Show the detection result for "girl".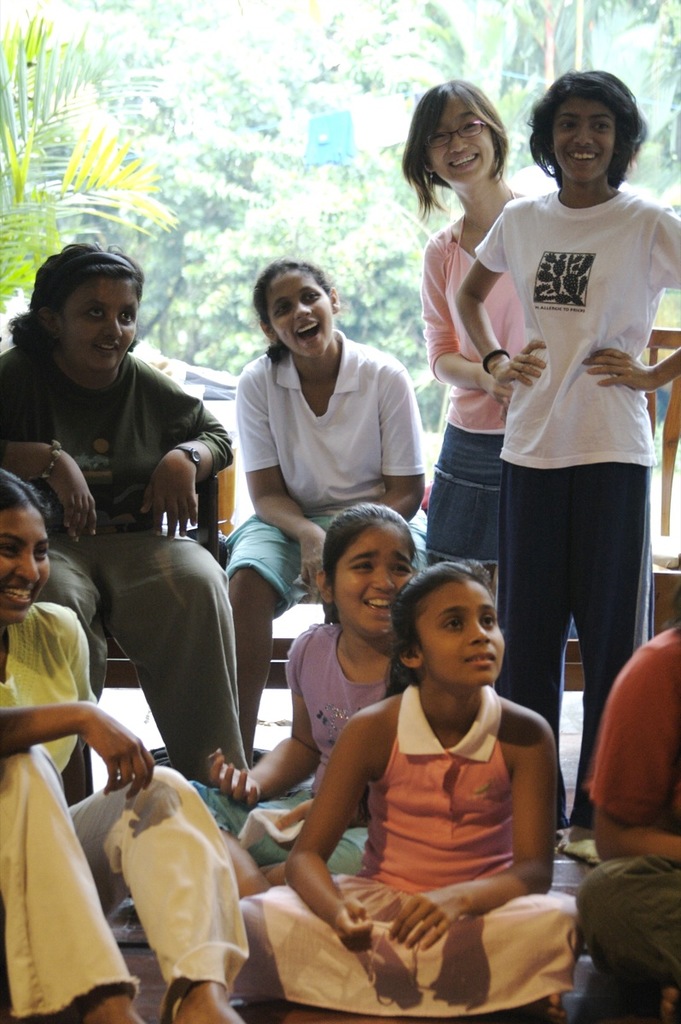
[left=0, top=242, right=250, bottom=786].
